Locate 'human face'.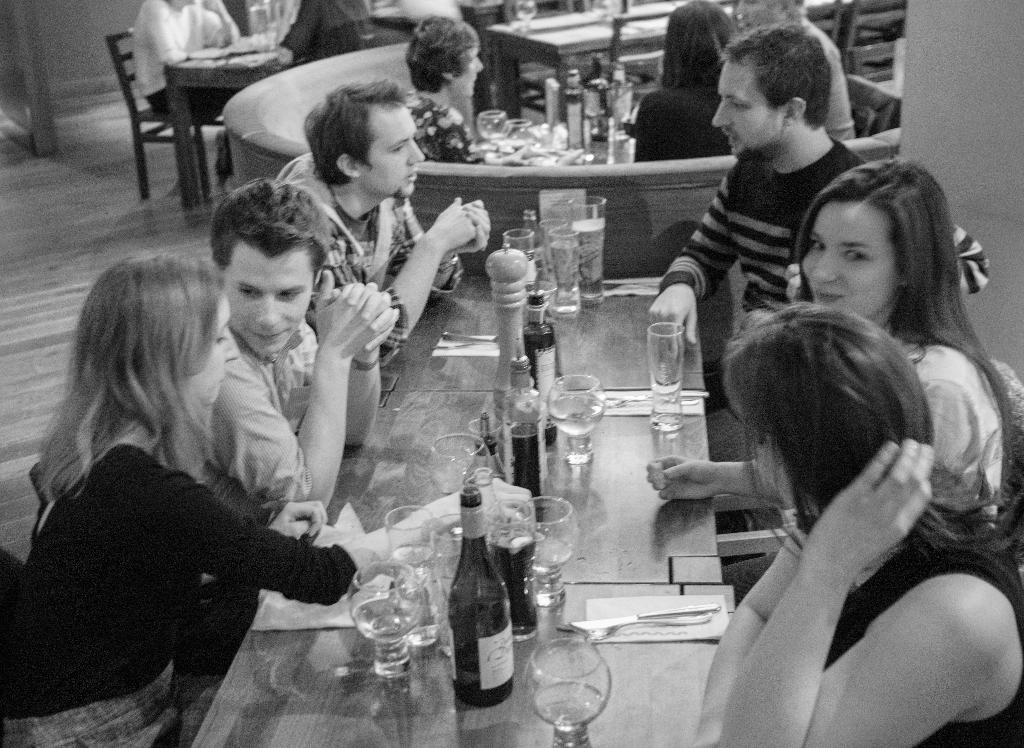
Bounding box: l=724, t=378, r=788, b=491.
